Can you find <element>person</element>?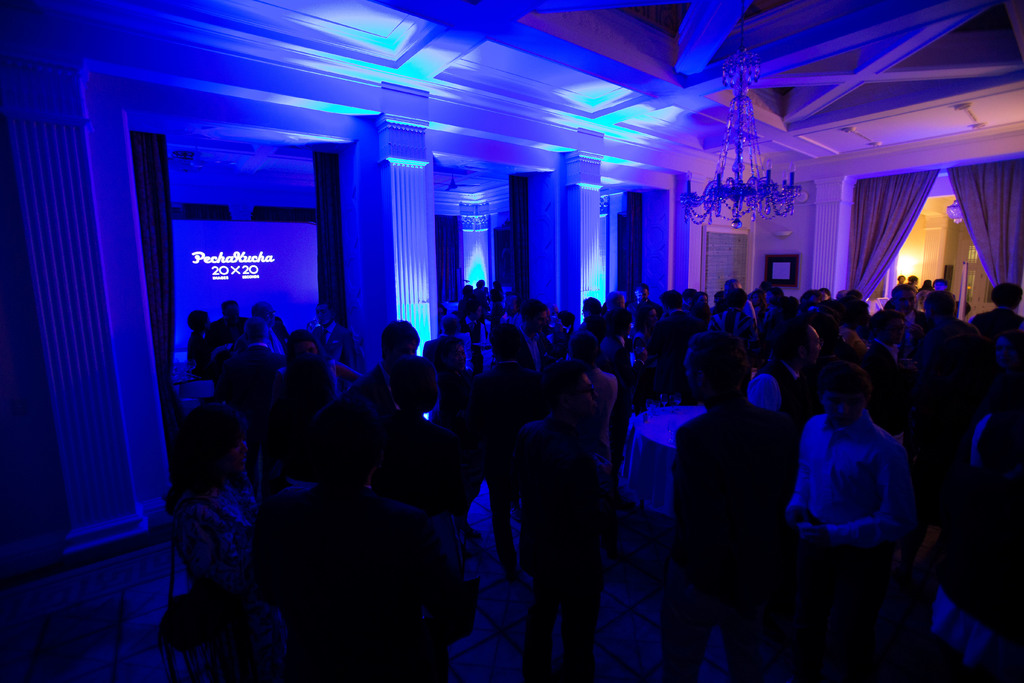
Yes, bounding box: box(518, 365, 623, 671).
